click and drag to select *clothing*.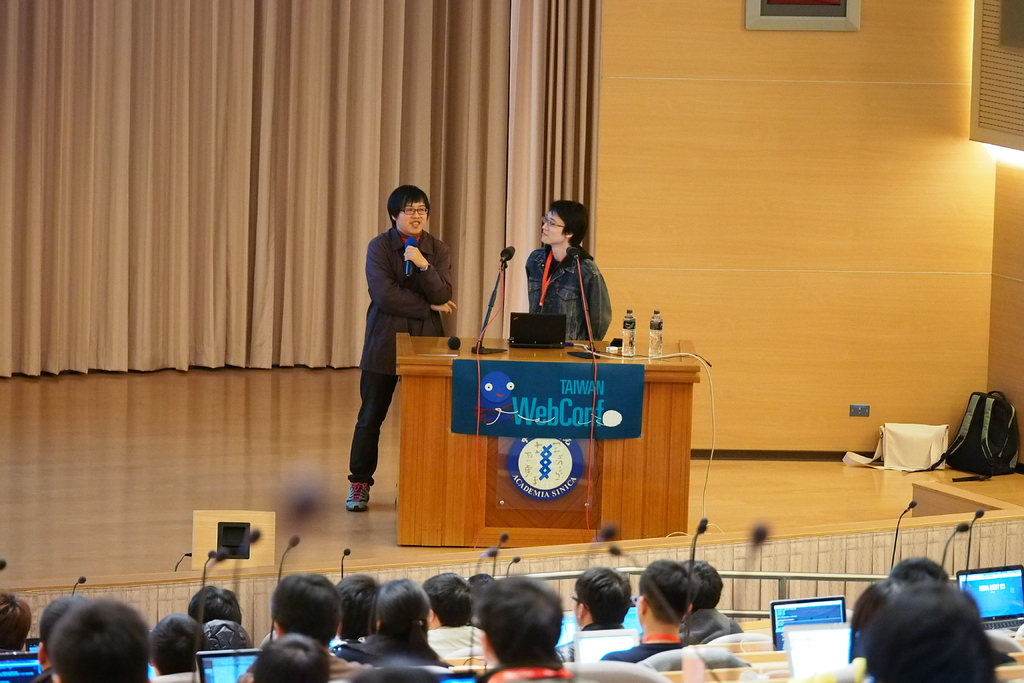
Selection: pyautogui.locateOnScreen(605, 636, 692, 659).
